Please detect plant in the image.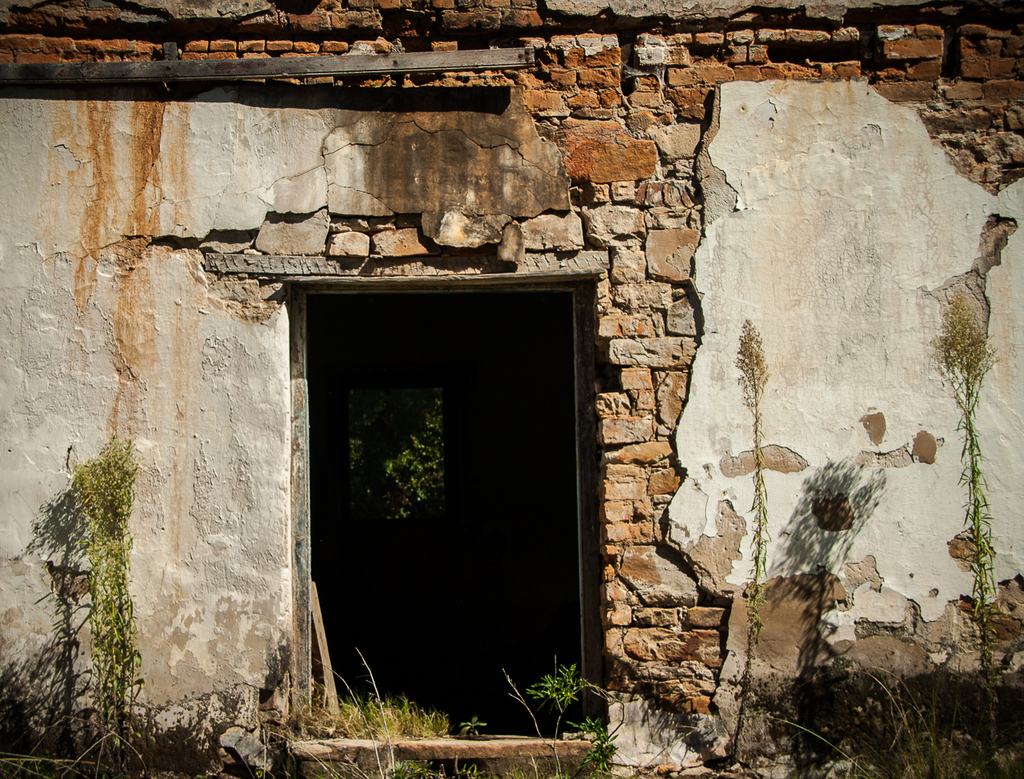
left=938, top=282, right=1003, bottom=778.
